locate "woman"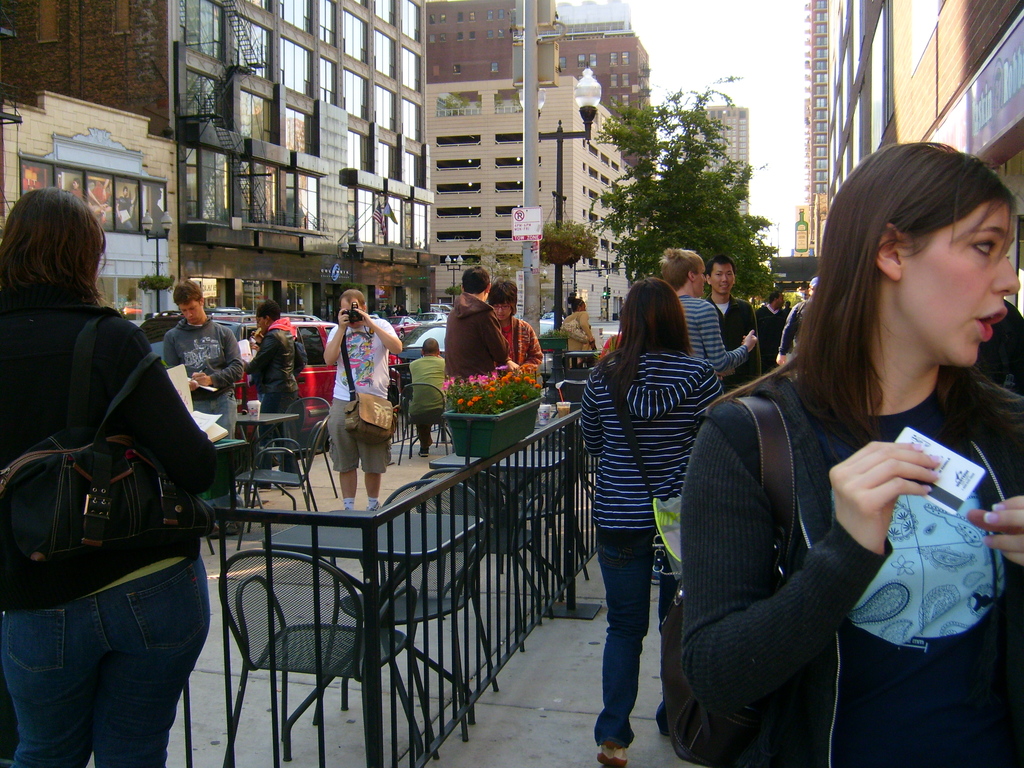
(687,150,1018,760)
